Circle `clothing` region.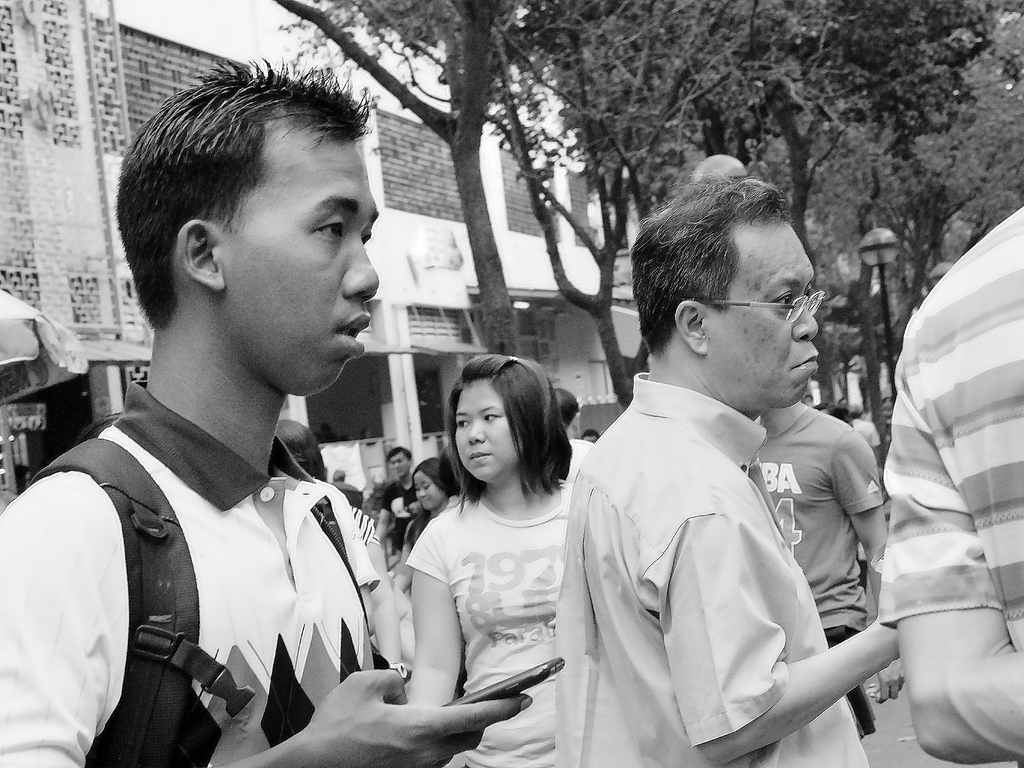
Region: 551, 373, 871, 767.
